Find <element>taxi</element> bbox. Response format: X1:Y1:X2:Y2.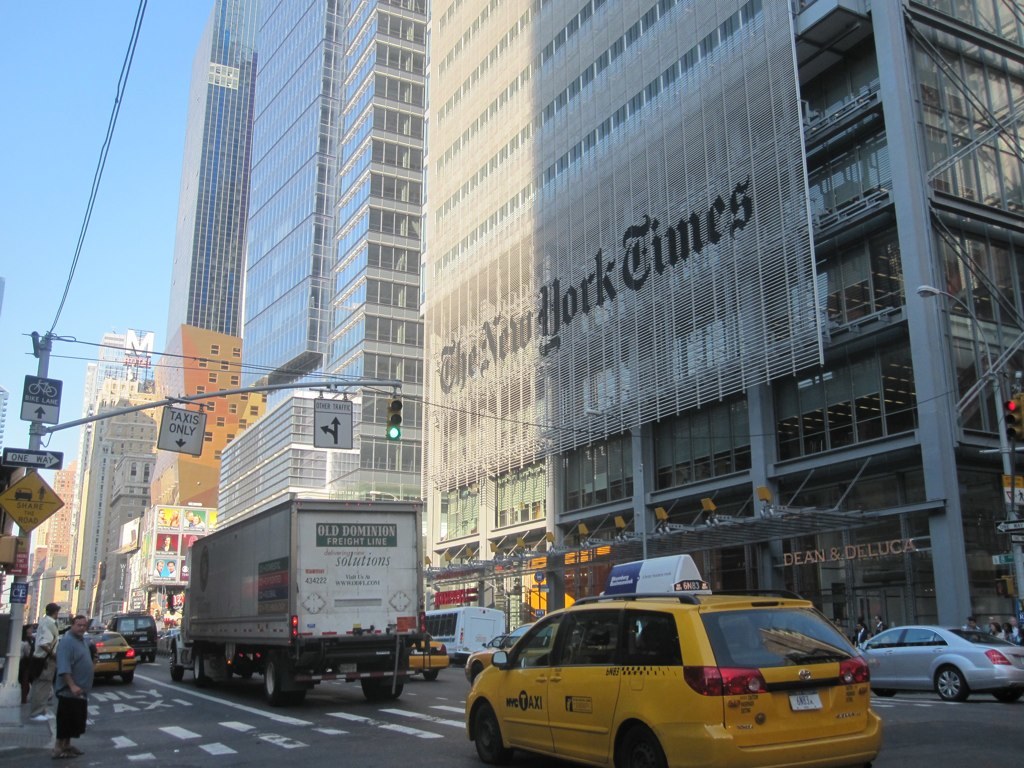
83:620:137:682.
